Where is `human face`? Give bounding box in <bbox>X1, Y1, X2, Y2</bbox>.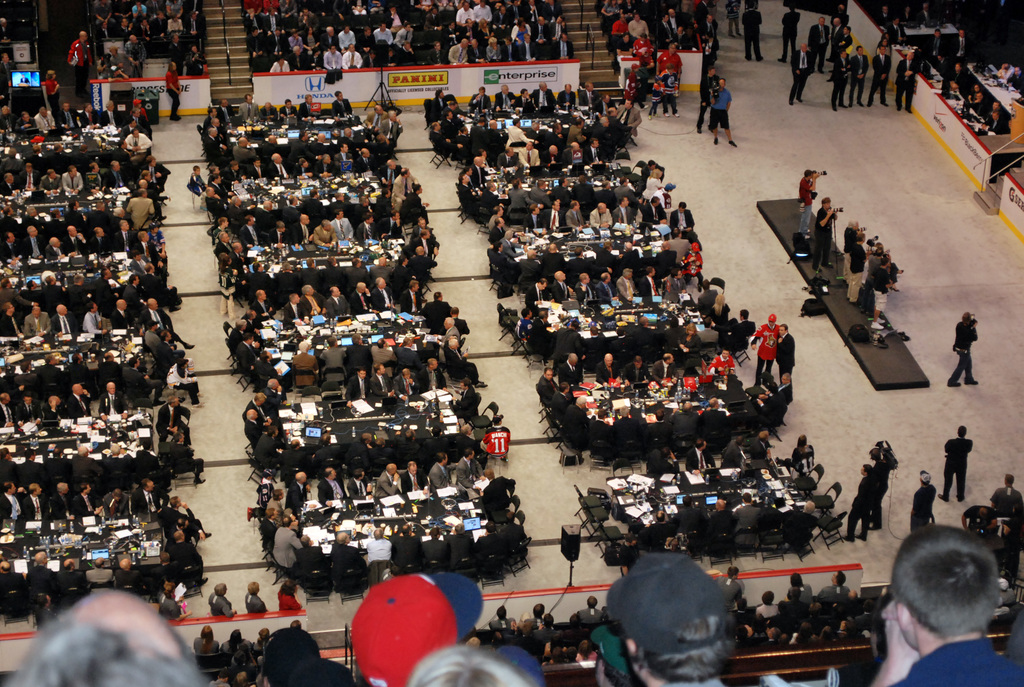
<bbox>651, 270, 657, 278</bbox>.
